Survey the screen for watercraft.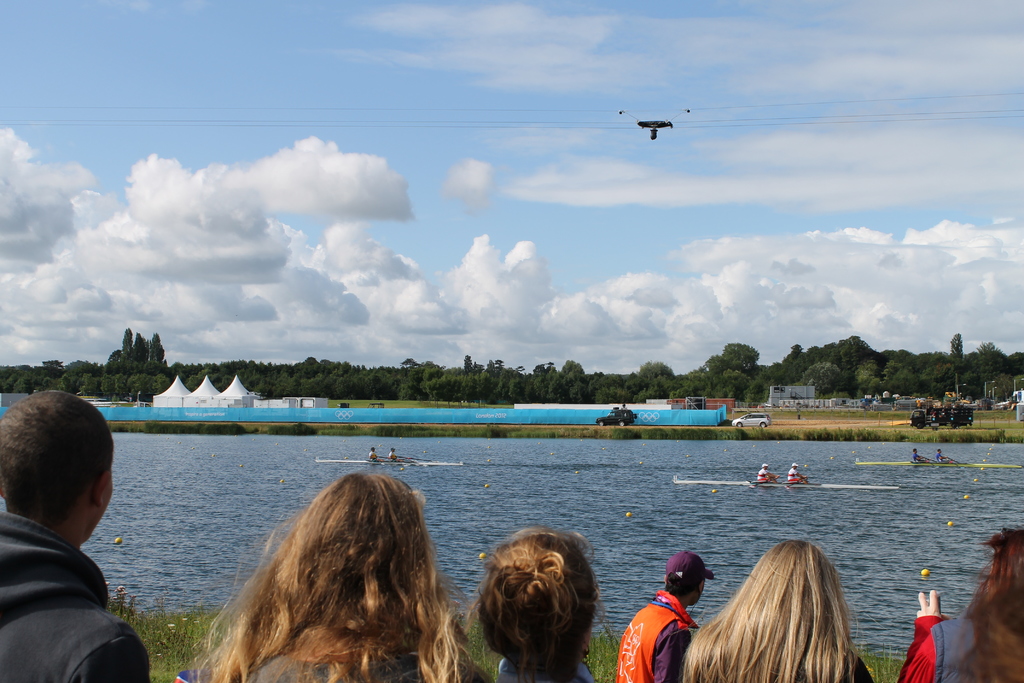
Survey found: <box>671,477,895,489</box>.
